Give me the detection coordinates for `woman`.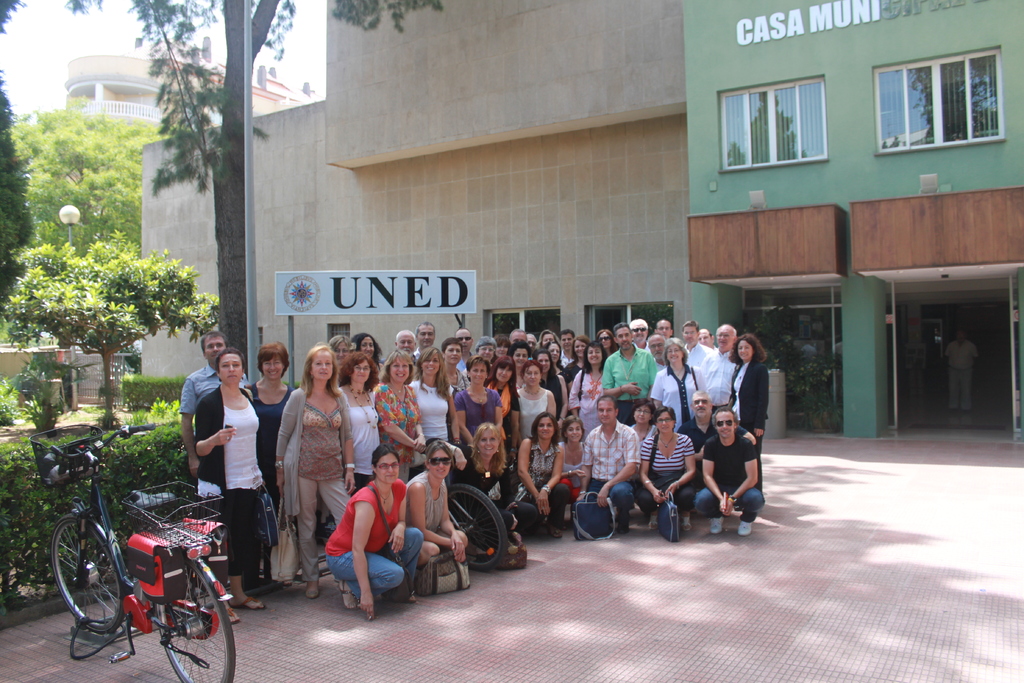
(329,334,351,363).
